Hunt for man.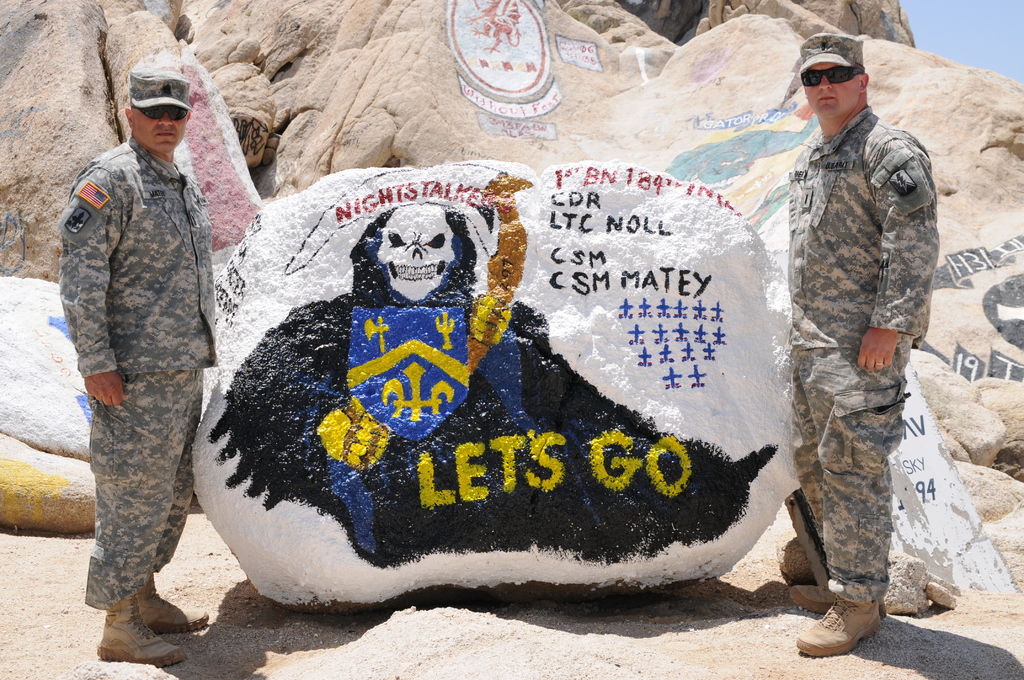
Hunted down at pyautogui.locateOnScreen(765, 15, 951, 651).
